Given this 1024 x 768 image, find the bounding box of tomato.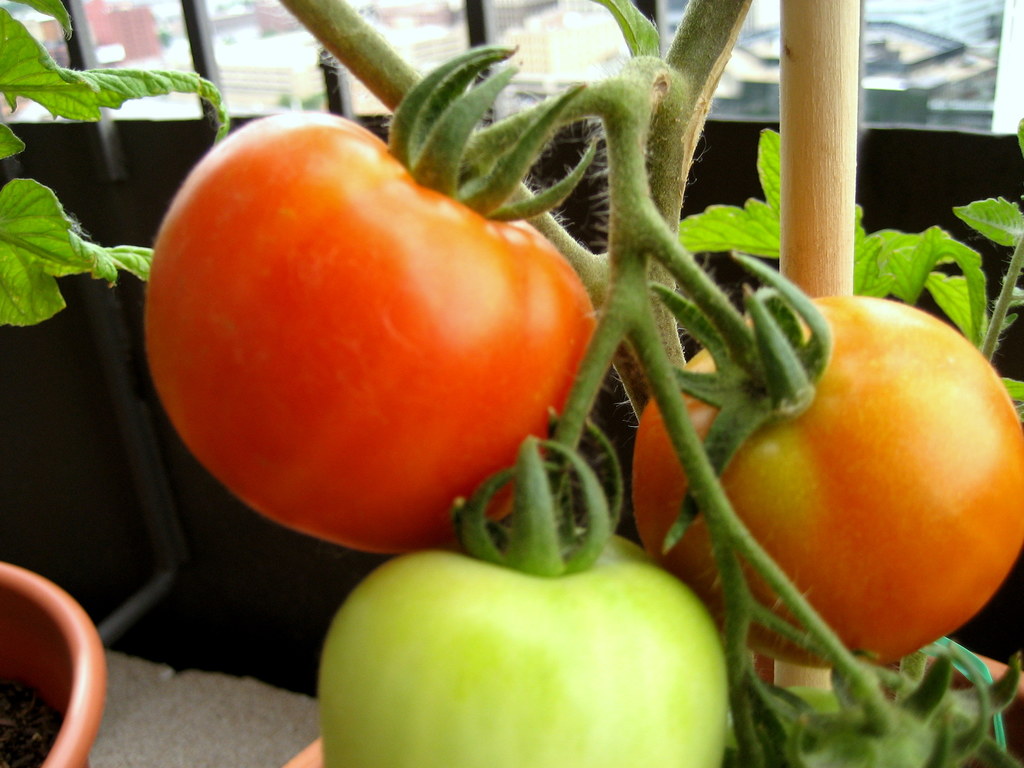
crop(633, 246, 1023, 689).
